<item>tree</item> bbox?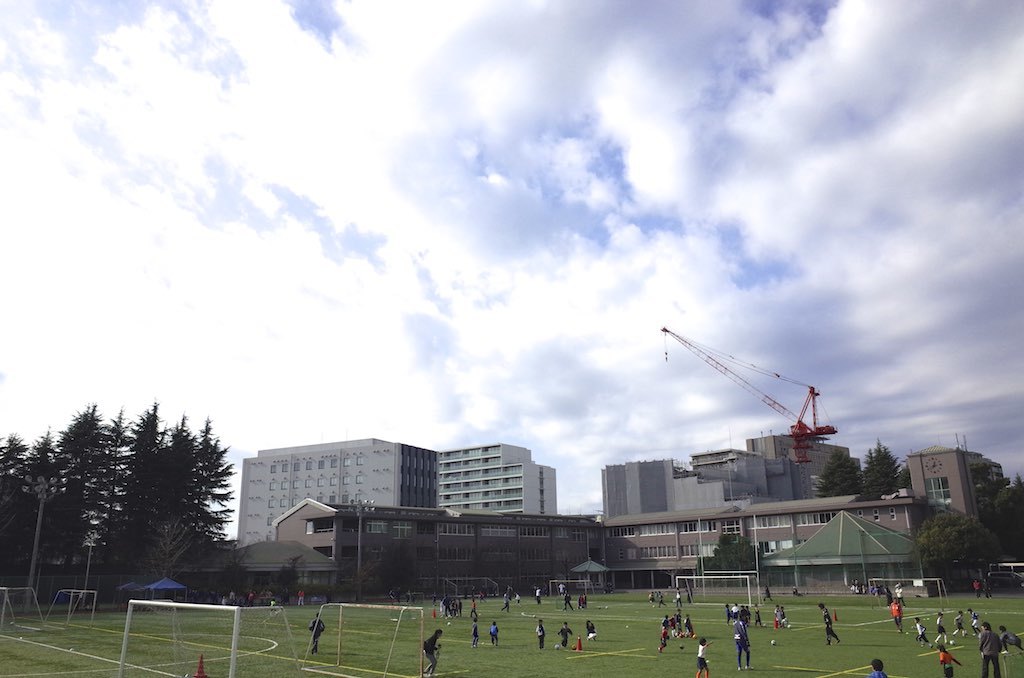
<bbox>44, 409, 106, 563</bbox>
